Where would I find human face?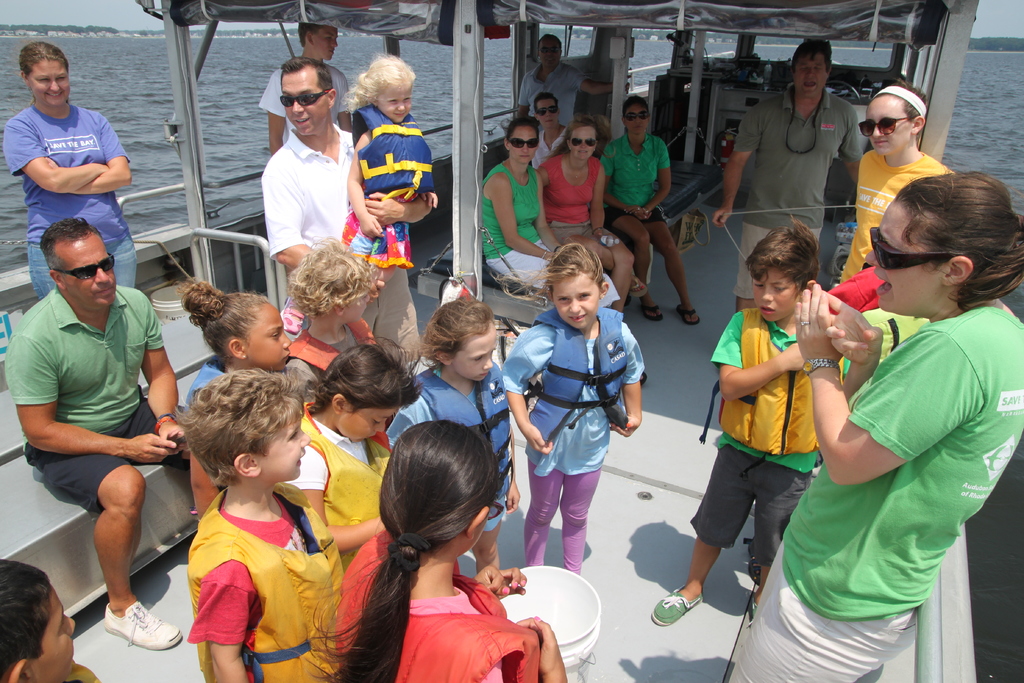
At select_region(61, 233, 115, 306).
